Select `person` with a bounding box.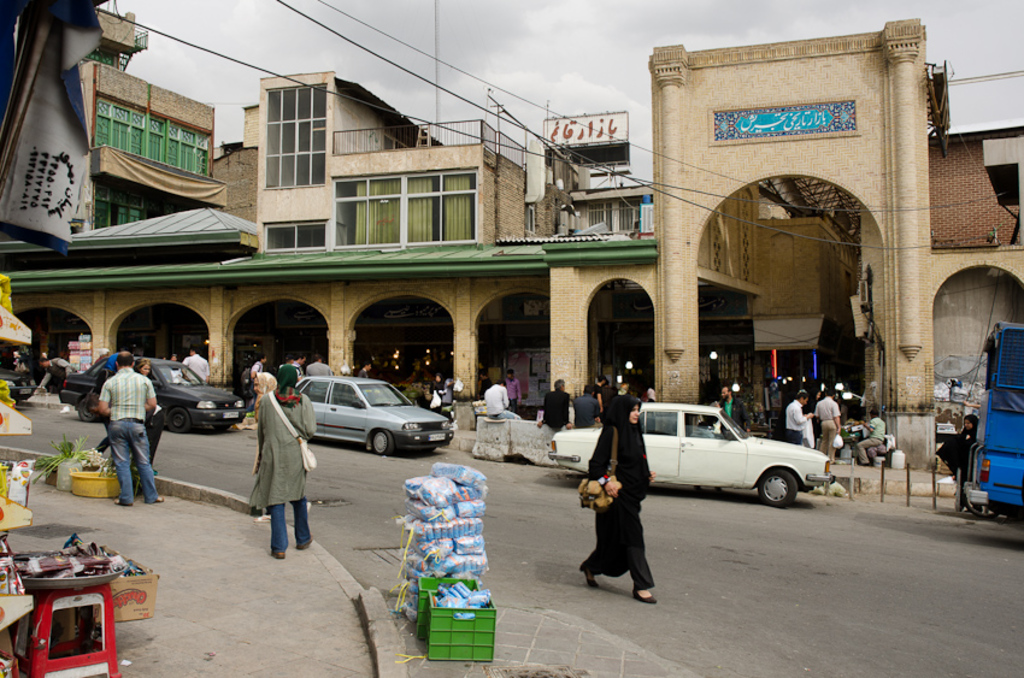
[x1=936, y1=413, x2=977, y2=493].
